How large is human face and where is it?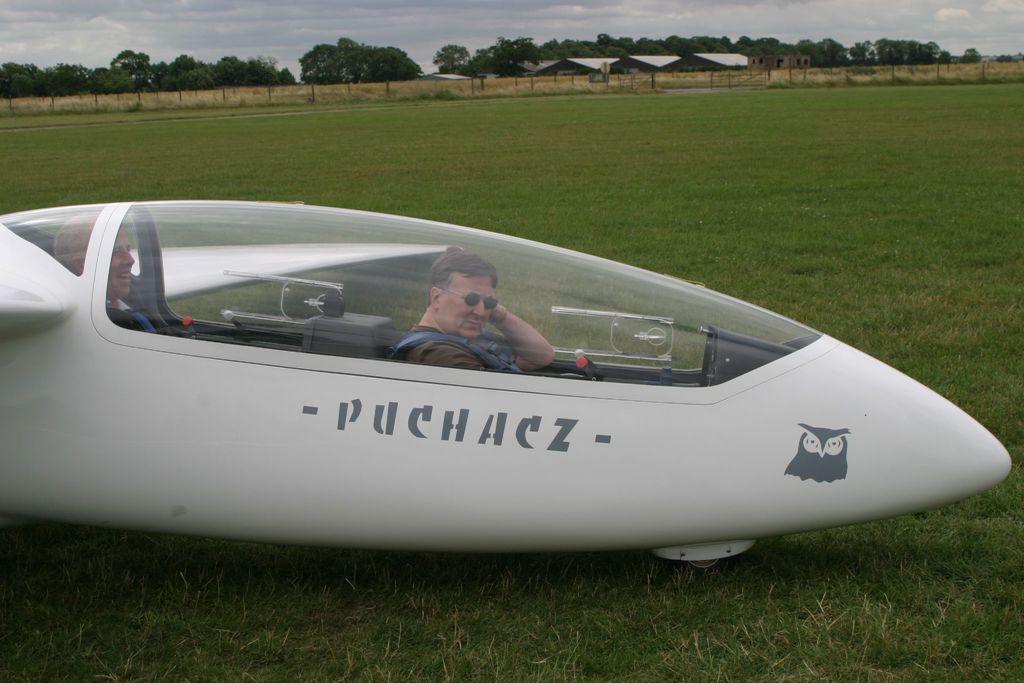
Bounding box: bbox=[438, 272, 495, 340].
